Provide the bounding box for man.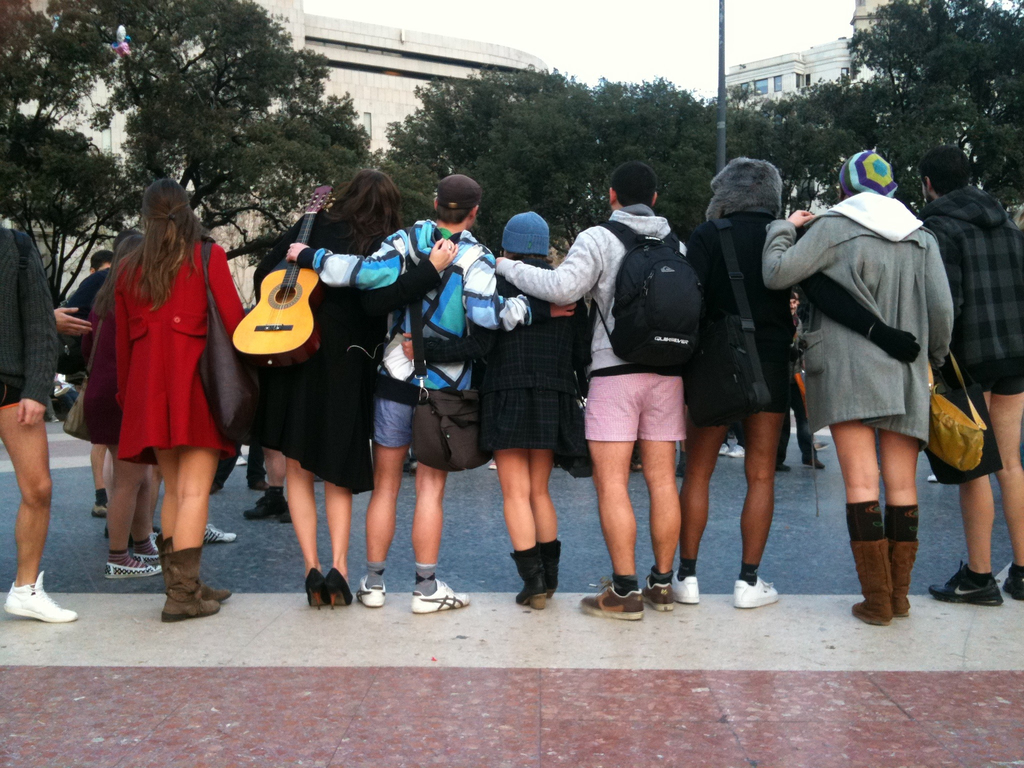
(914, 148, 1023, 604).
